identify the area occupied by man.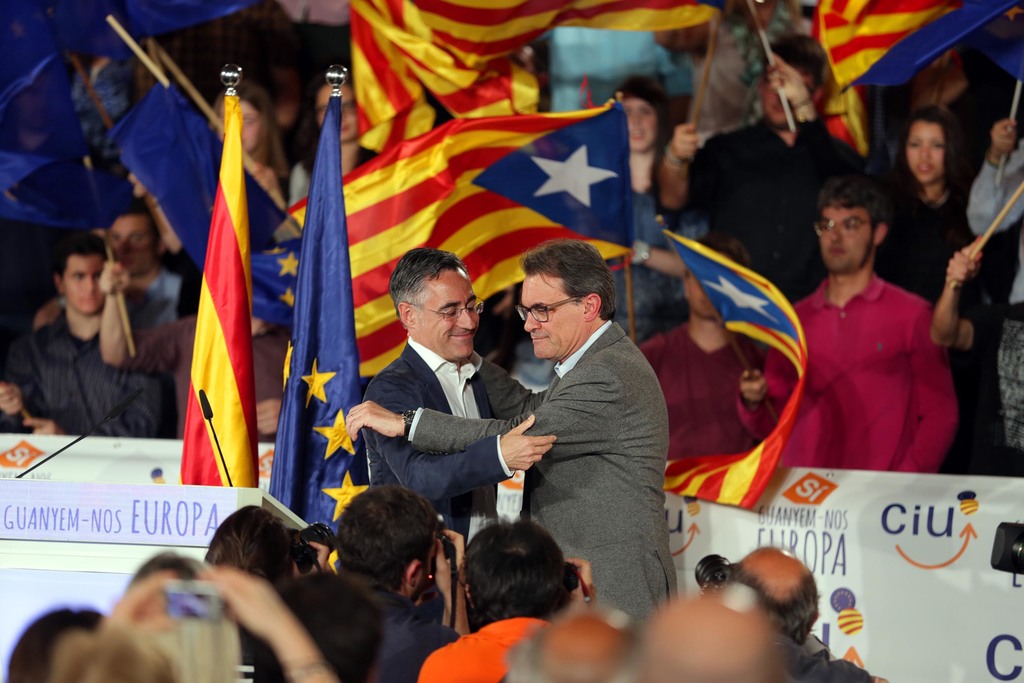
Area: (638,231,768,457).
